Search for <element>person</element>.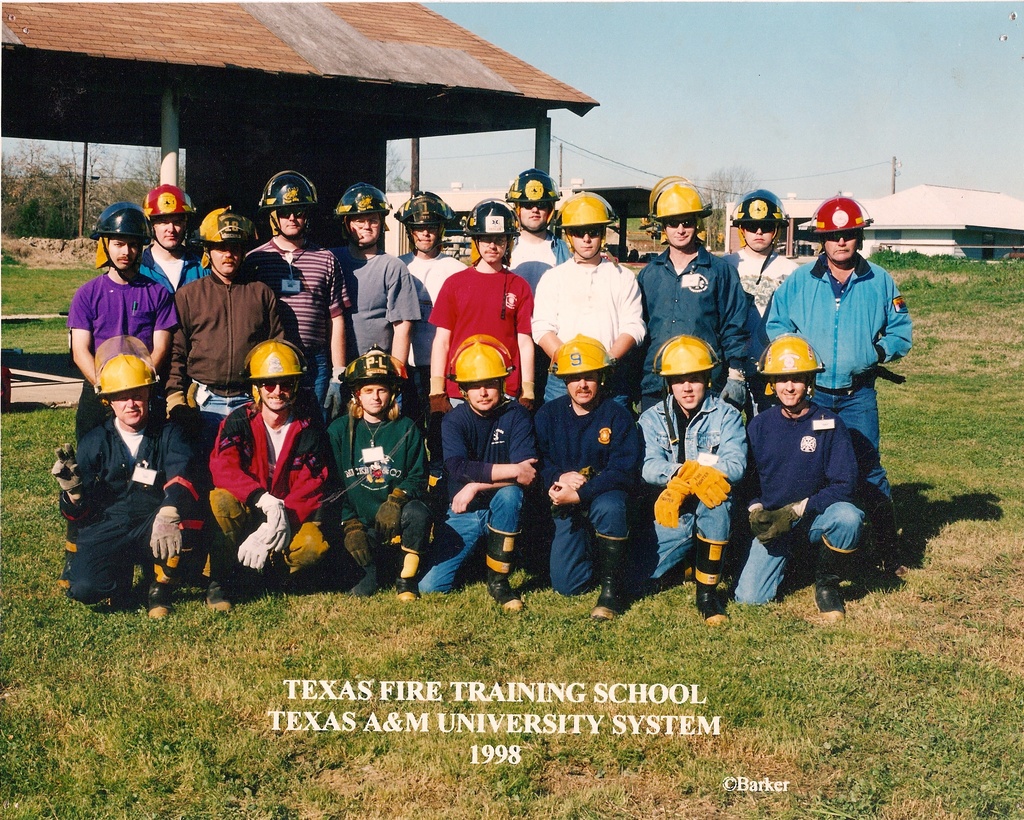
Found at Rect(626, 173, 751, 409).
